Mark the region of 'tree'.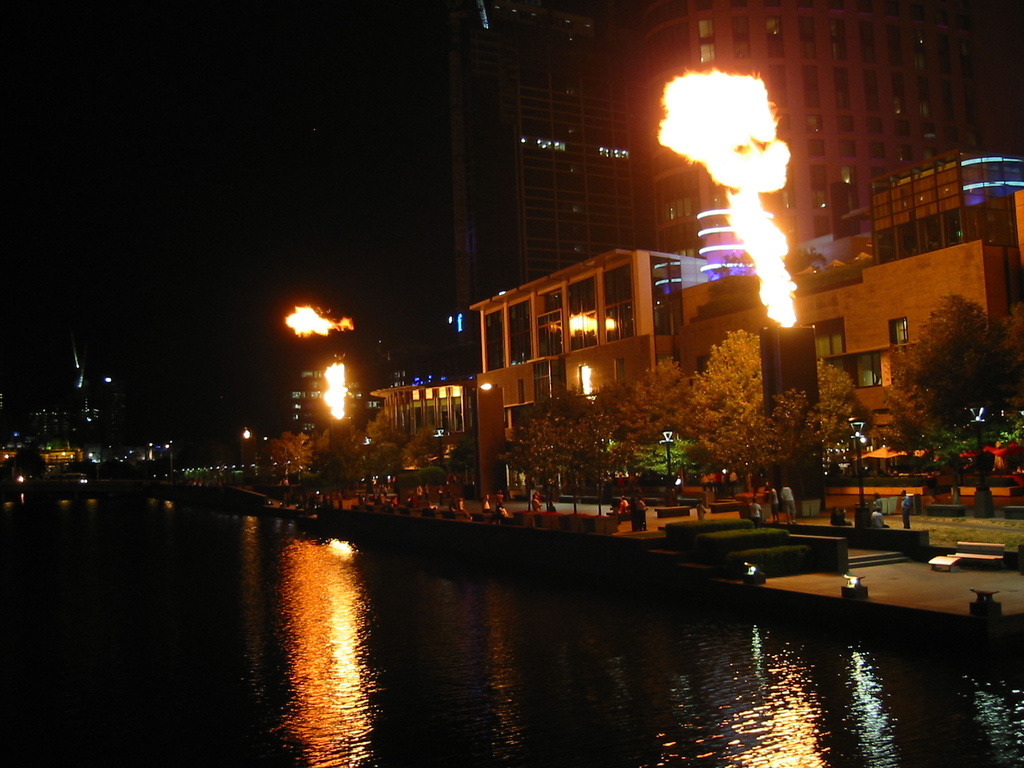
Region: x1=530, y1=365, x2=609, y2=485.
